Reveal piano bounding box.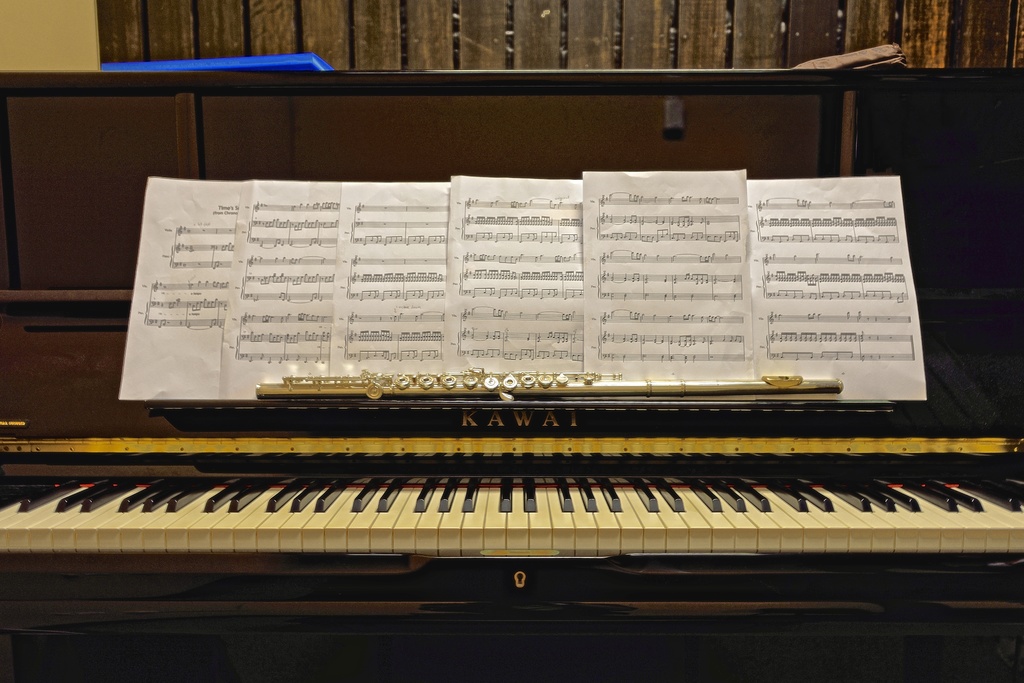
Revealed: 0,65,1023,639.
